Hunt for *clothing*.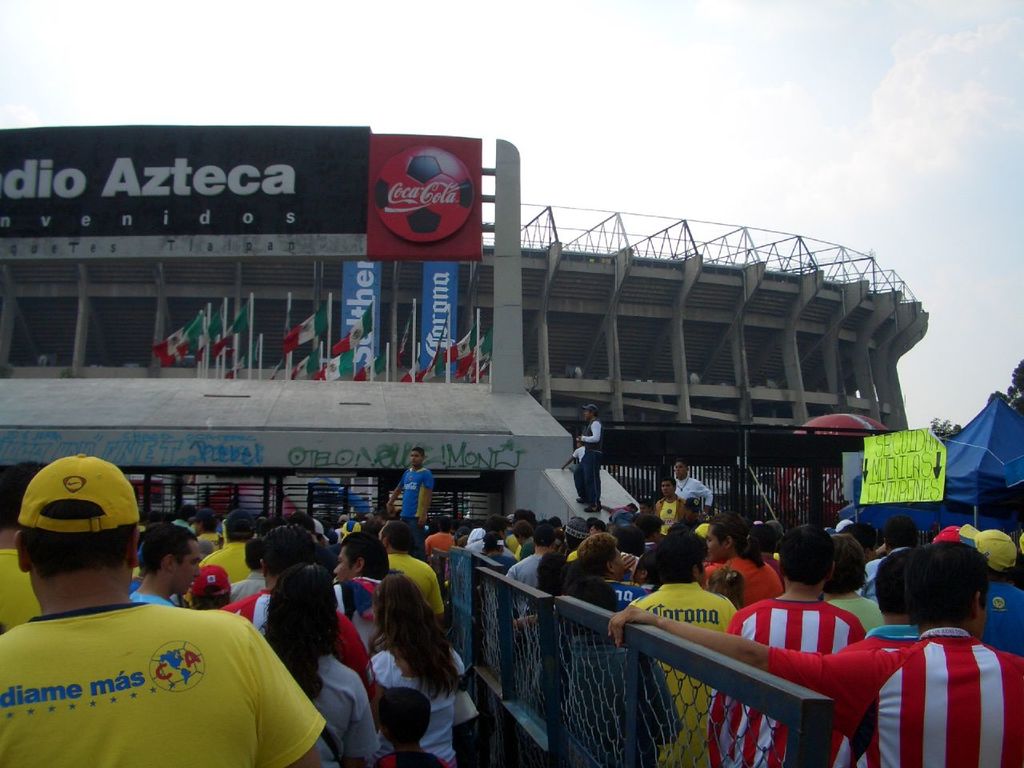
Hunted down at pyautogui.locateOnScreen(837, 623, 919, 651).
